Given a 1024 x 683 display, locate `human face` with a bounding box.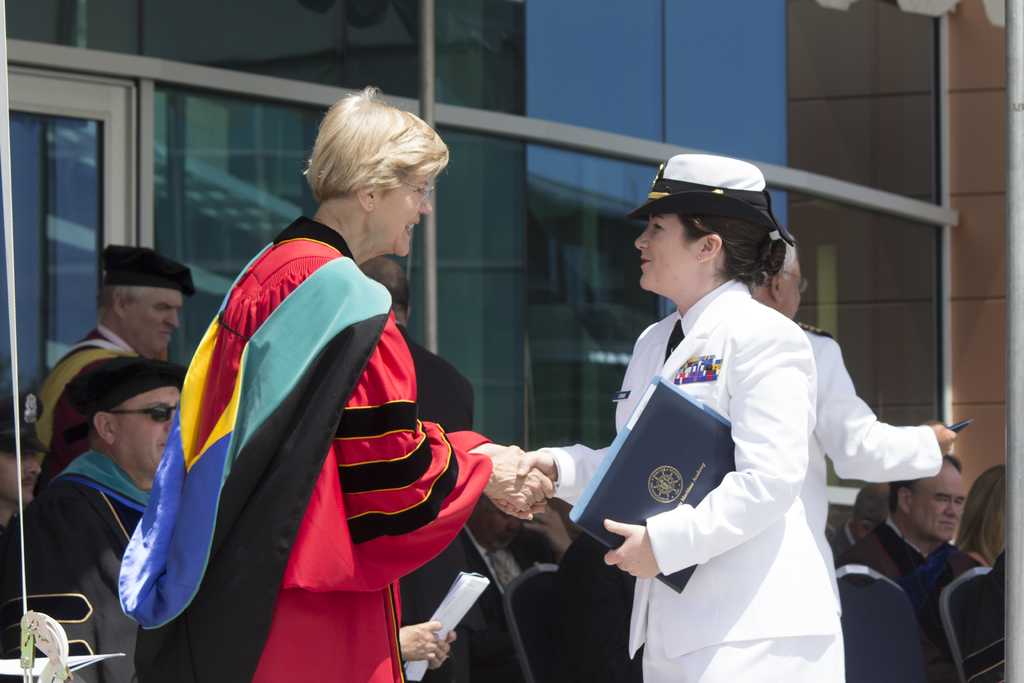
Located: select_region(632, 213, 694, 288).
